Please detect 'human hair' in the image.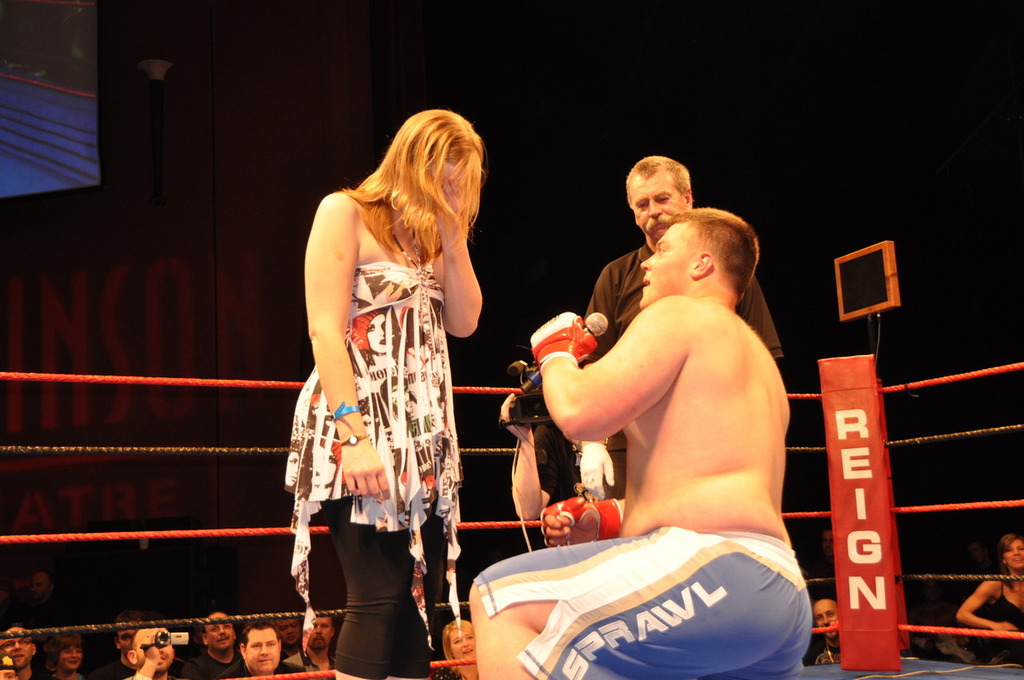
(441, 621, 474, 668).
